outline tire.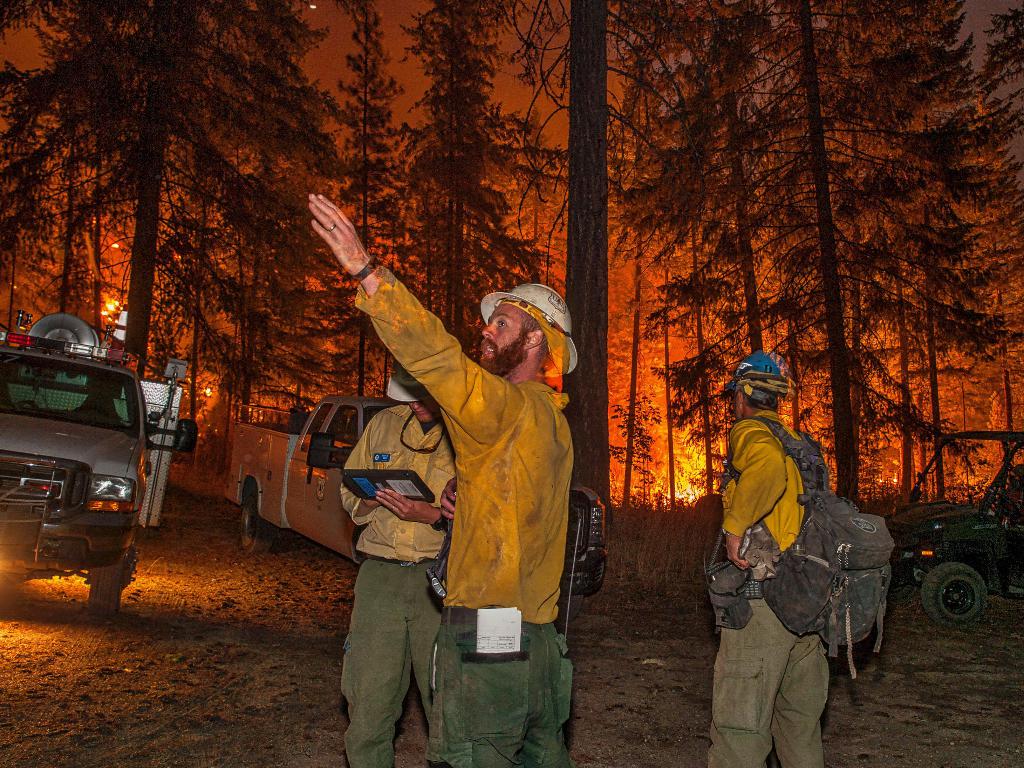
Outline: bbox=(916, 558, 989, 627).
